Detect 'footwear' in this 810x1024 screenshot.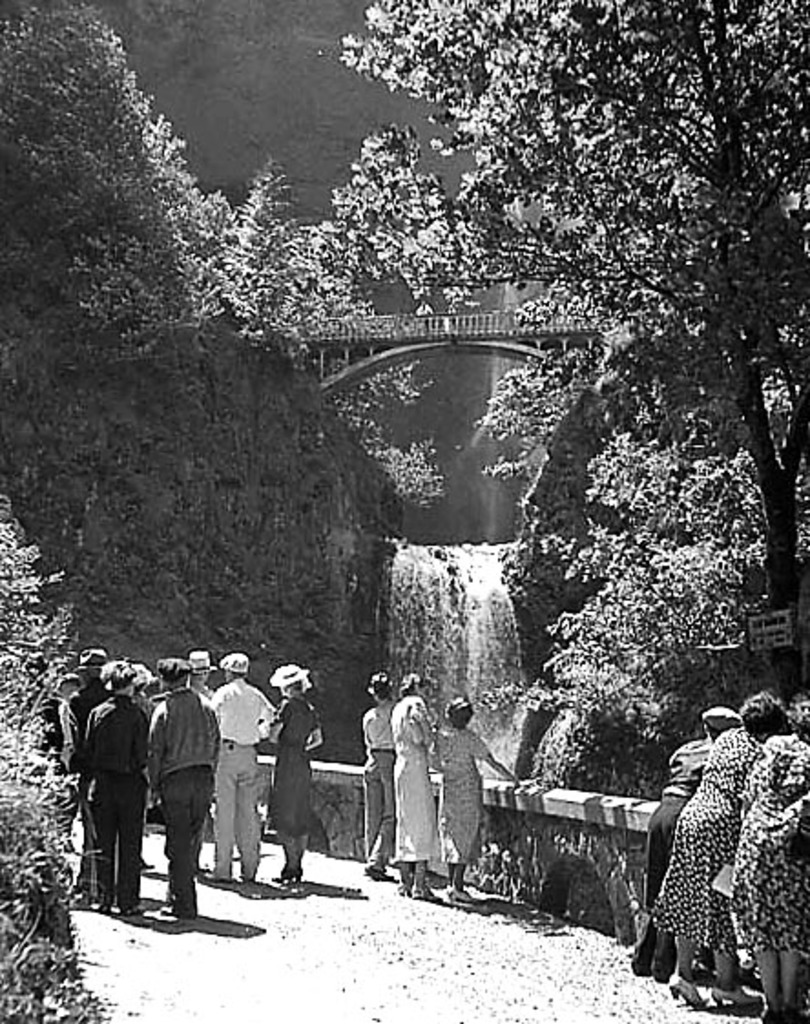
Detection: locate(57, 887, 104, 918).
